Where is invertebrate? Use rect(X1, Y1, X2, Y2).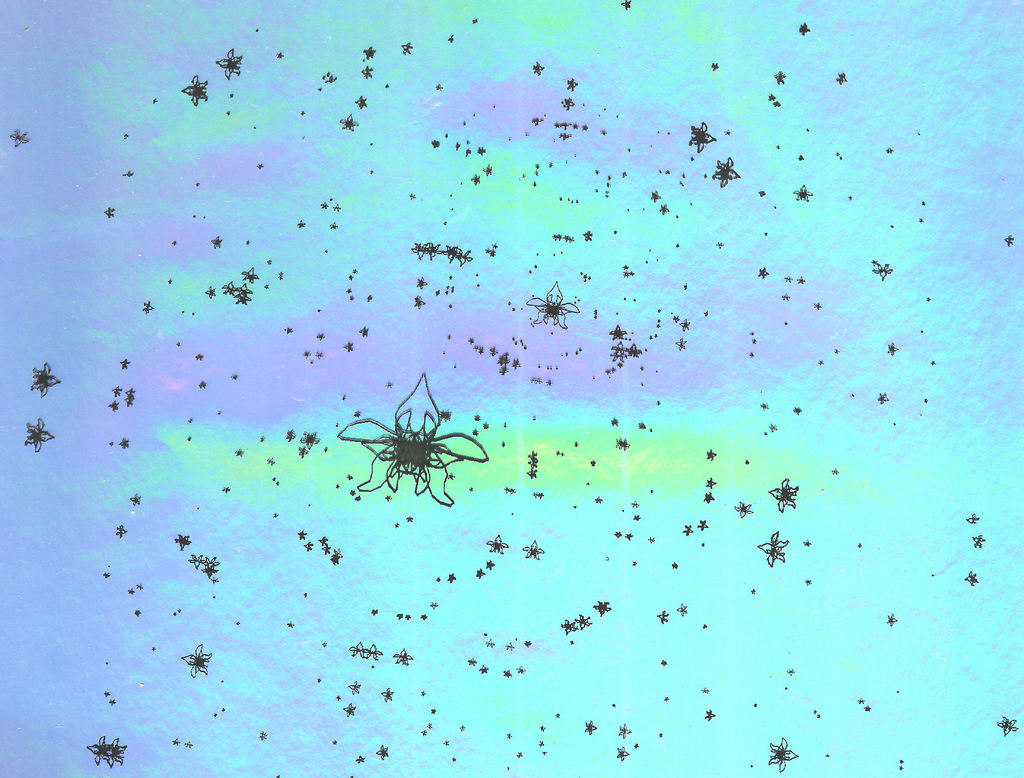
rect(340, 108, 356, 132).
